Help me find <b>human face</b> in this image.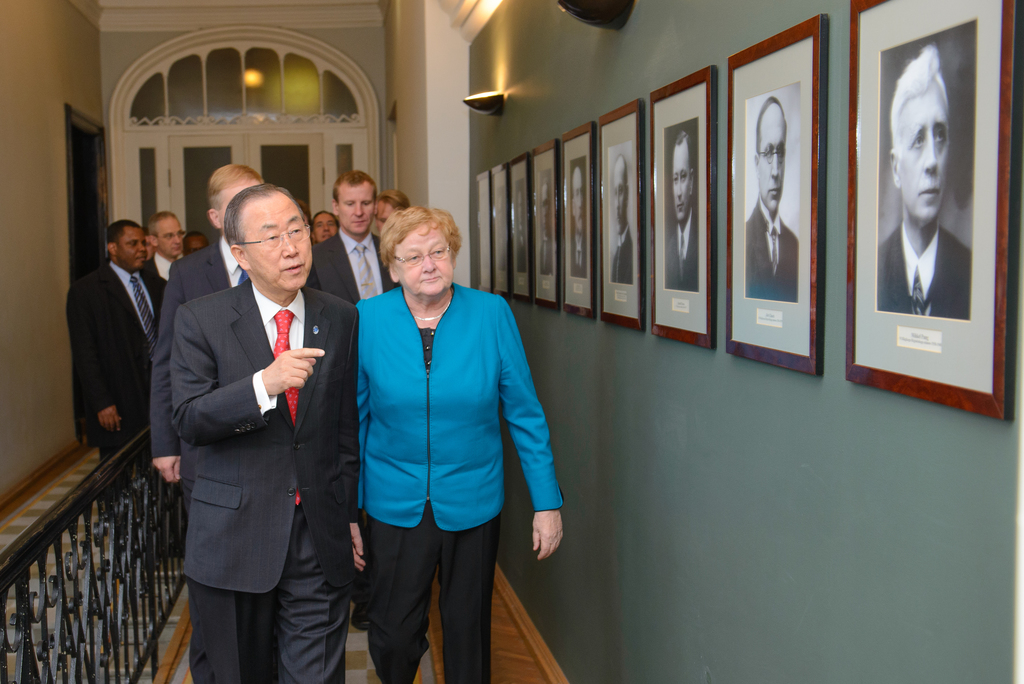
Found it: <region>394, 226, 456, 294</region>.
